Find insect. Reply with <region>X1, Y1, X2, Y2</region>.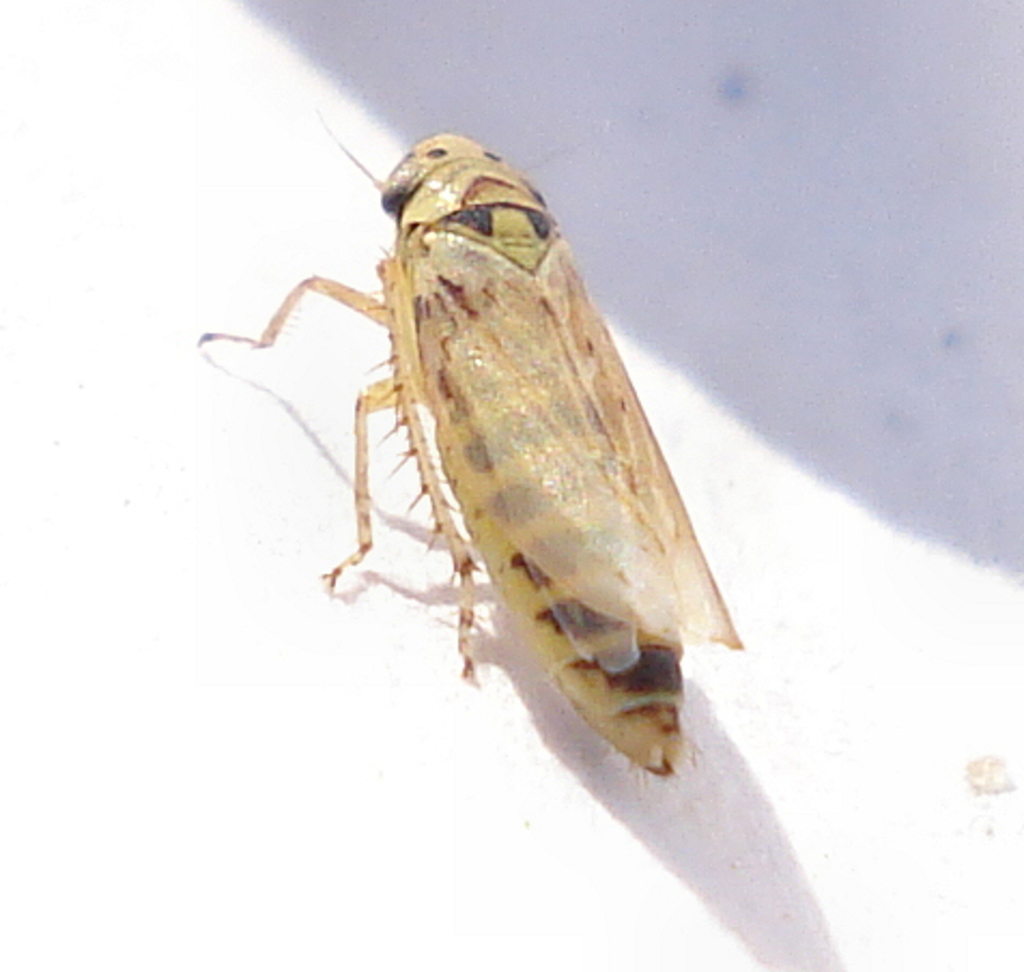
<region>198, 112, 744, 781</region>.
